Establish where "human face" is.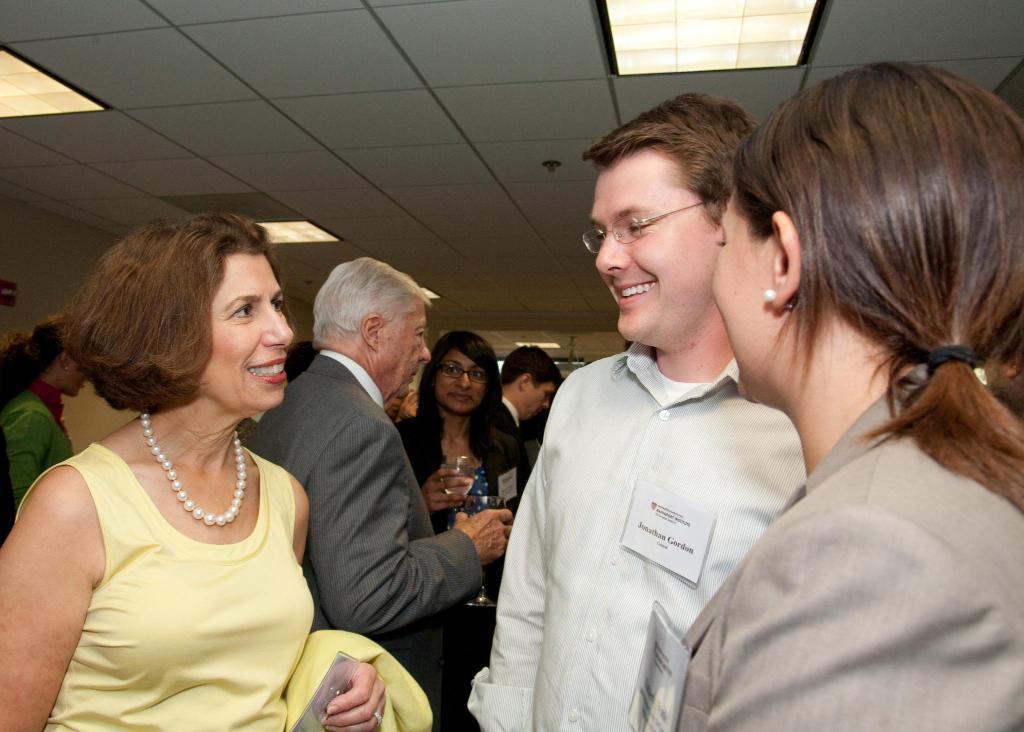
Established at box(524, 383, 554, 417).
